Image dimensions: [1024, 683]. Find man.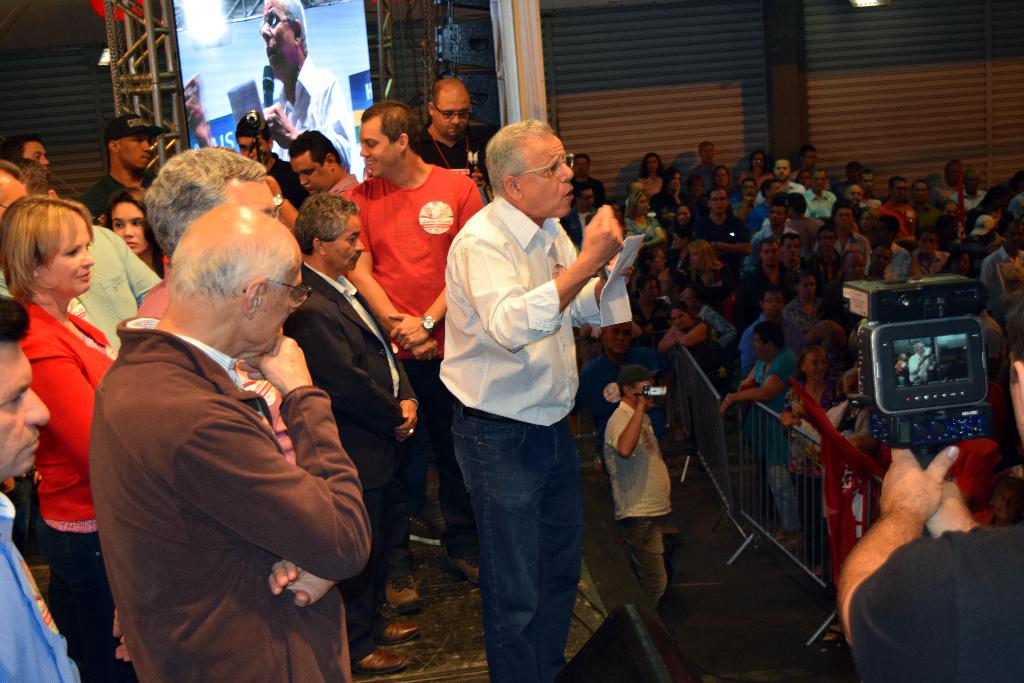
<box>744,239,797,300</box>.
